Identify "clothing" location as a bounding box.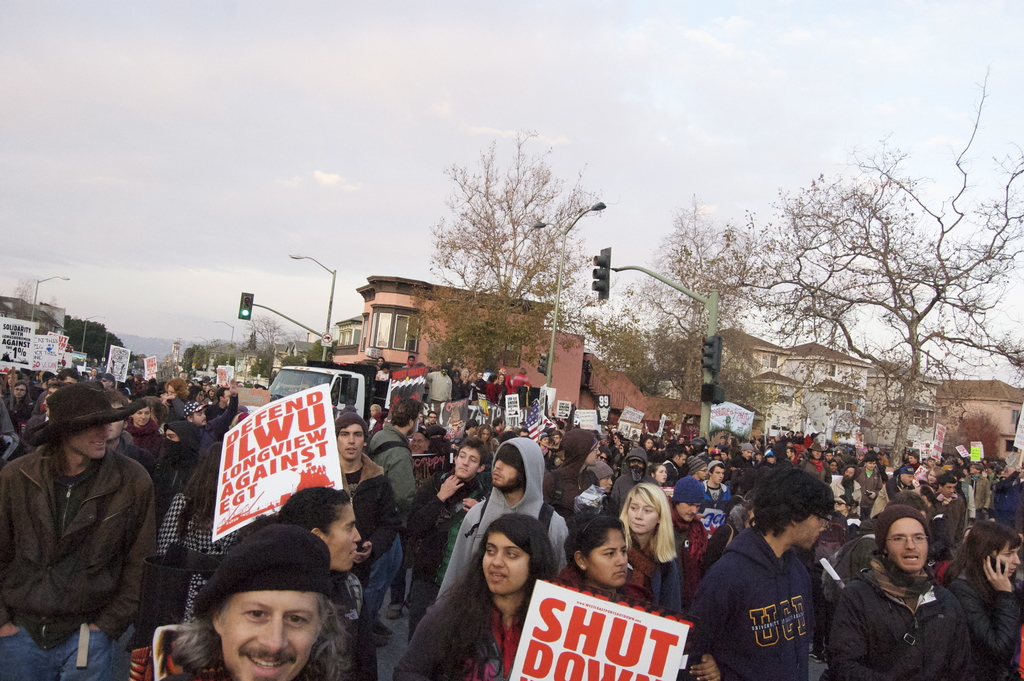
(948, 578, 1023, 680).
